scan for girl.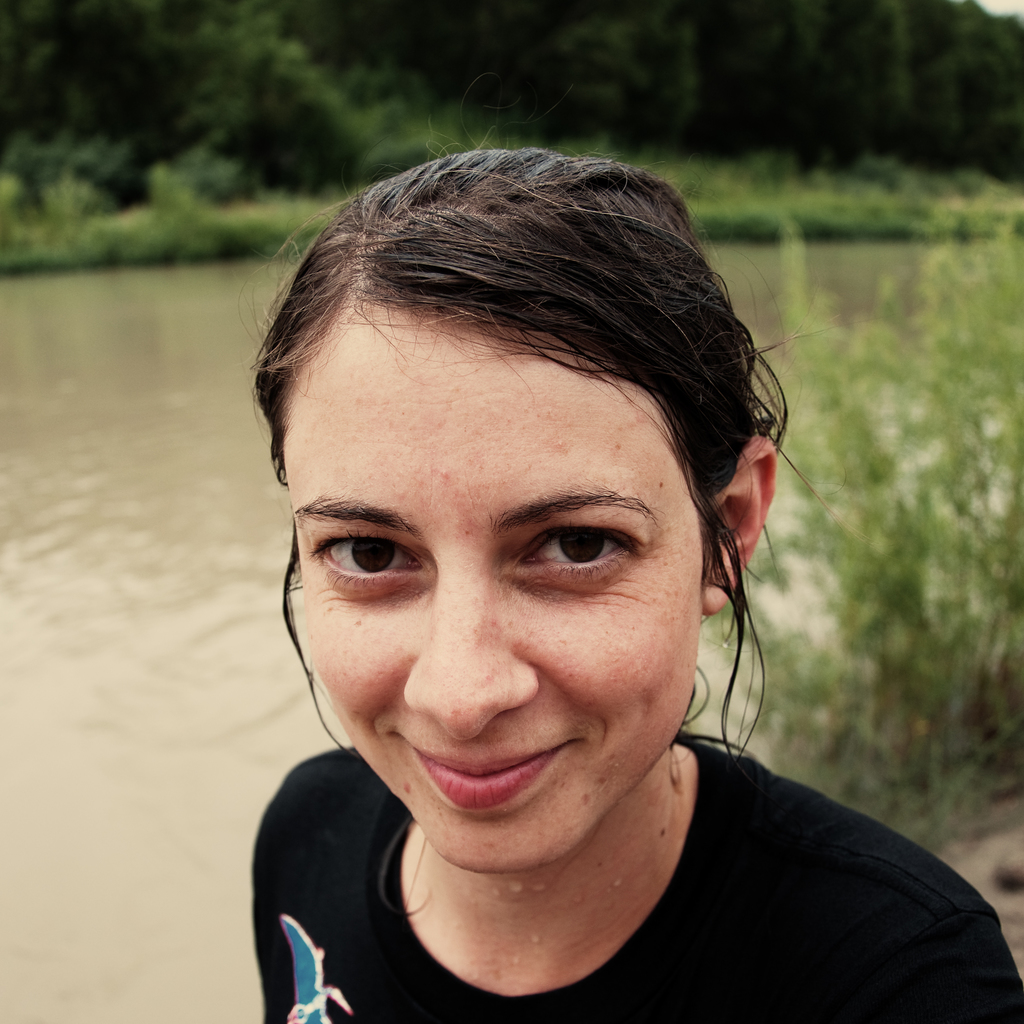
Scan result: [245,127,1023,1023].
